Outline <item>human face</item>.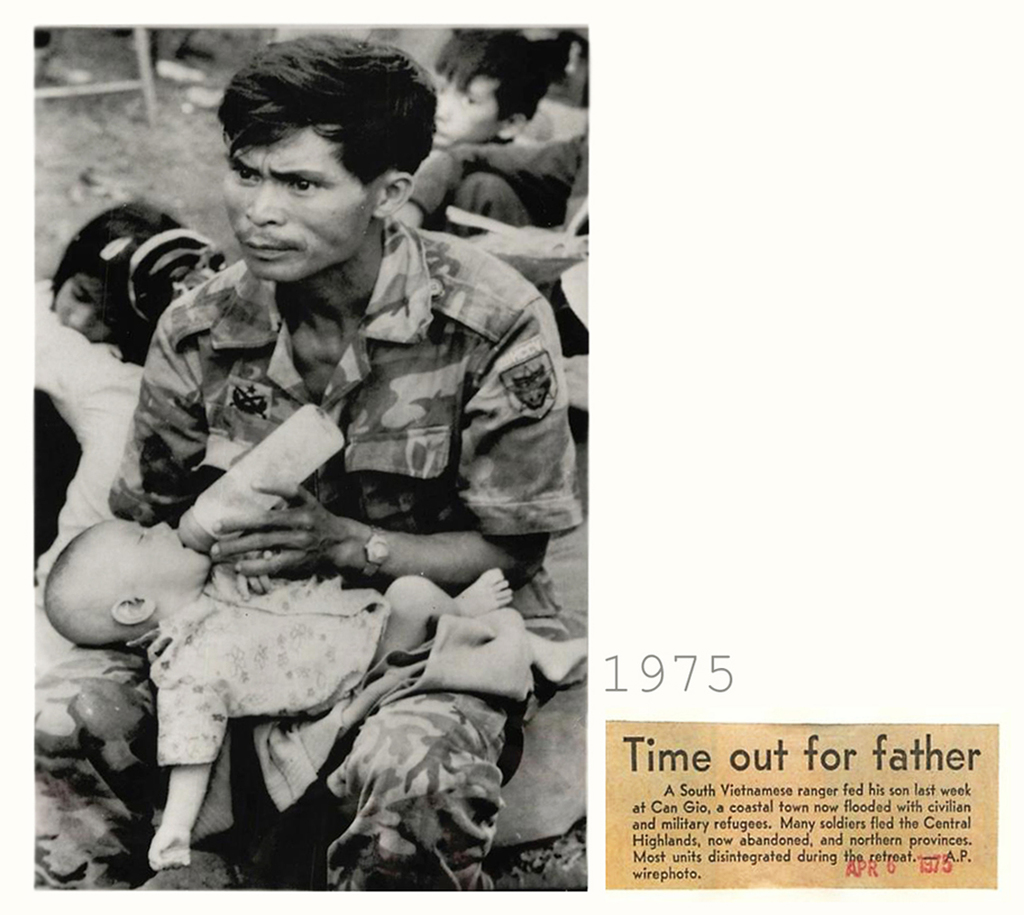
Outline: {"left": 222, "top": 121, "right": 371, "bottom": 284}.
